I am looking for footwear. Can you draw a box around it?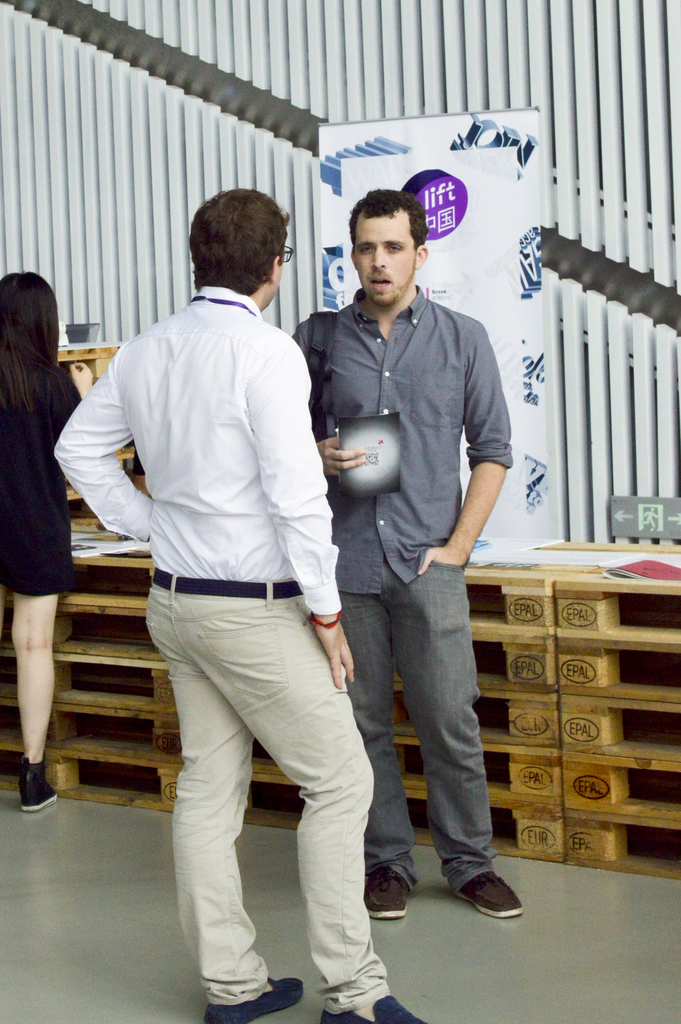
Sure, the bounding box is (322, 996, 423, 1023).
